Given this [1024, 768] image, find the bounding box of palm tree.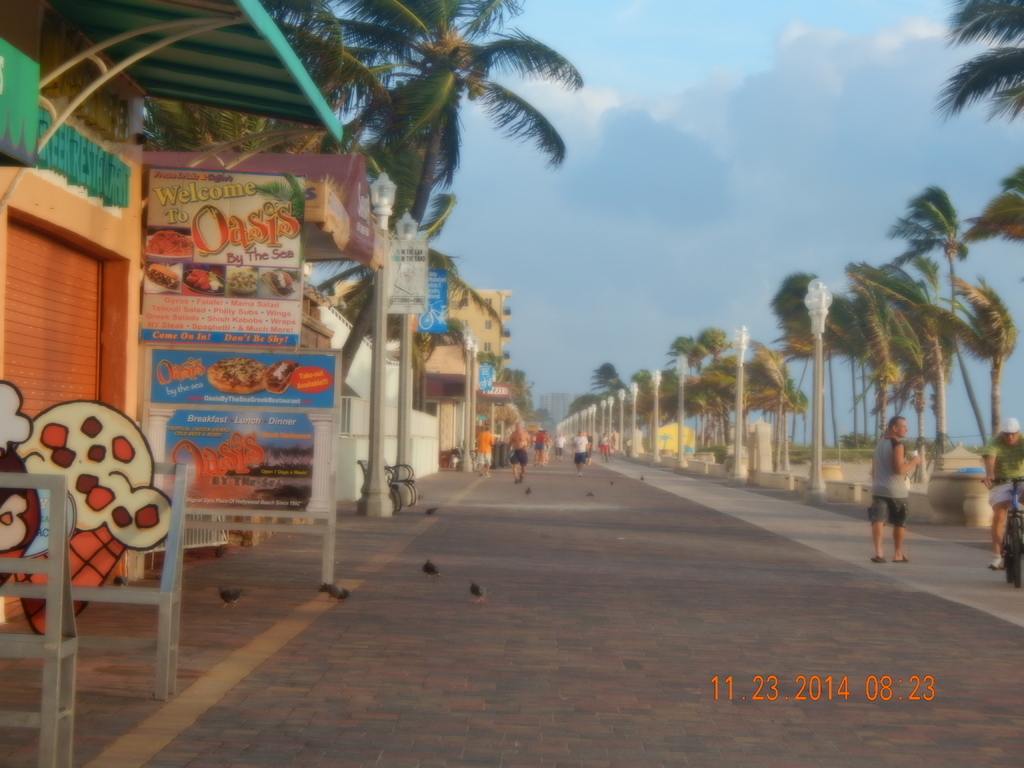
detection(309, 188, 511, 381).
